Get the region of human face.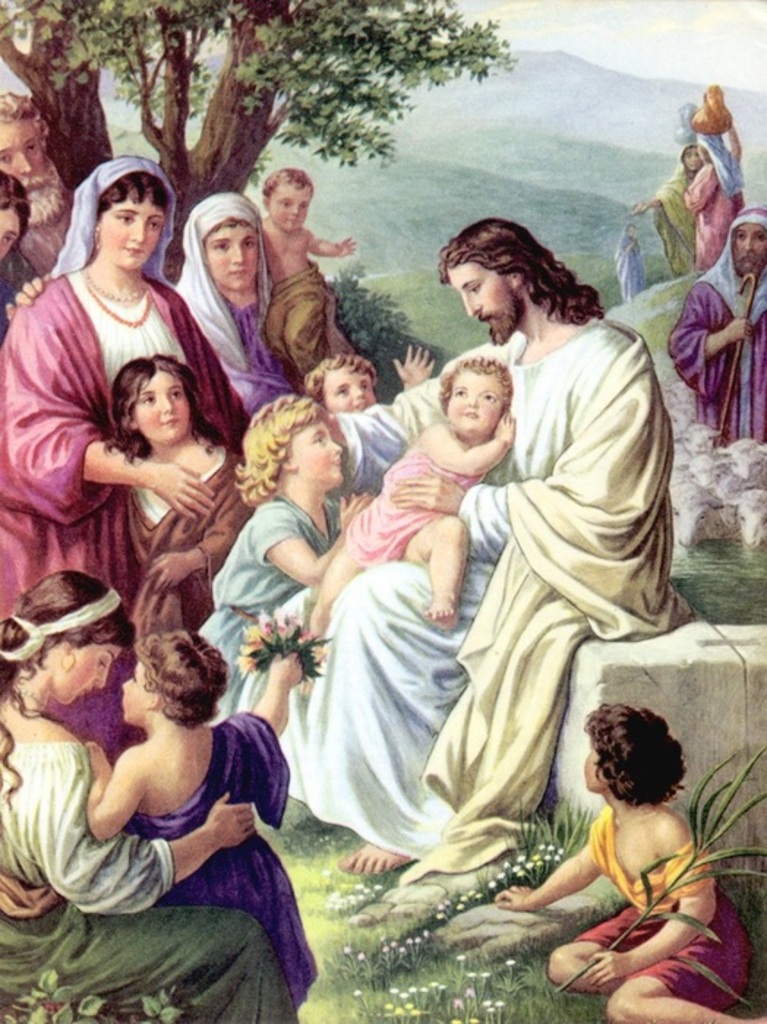
BBox(133, 370, 187, 446).
